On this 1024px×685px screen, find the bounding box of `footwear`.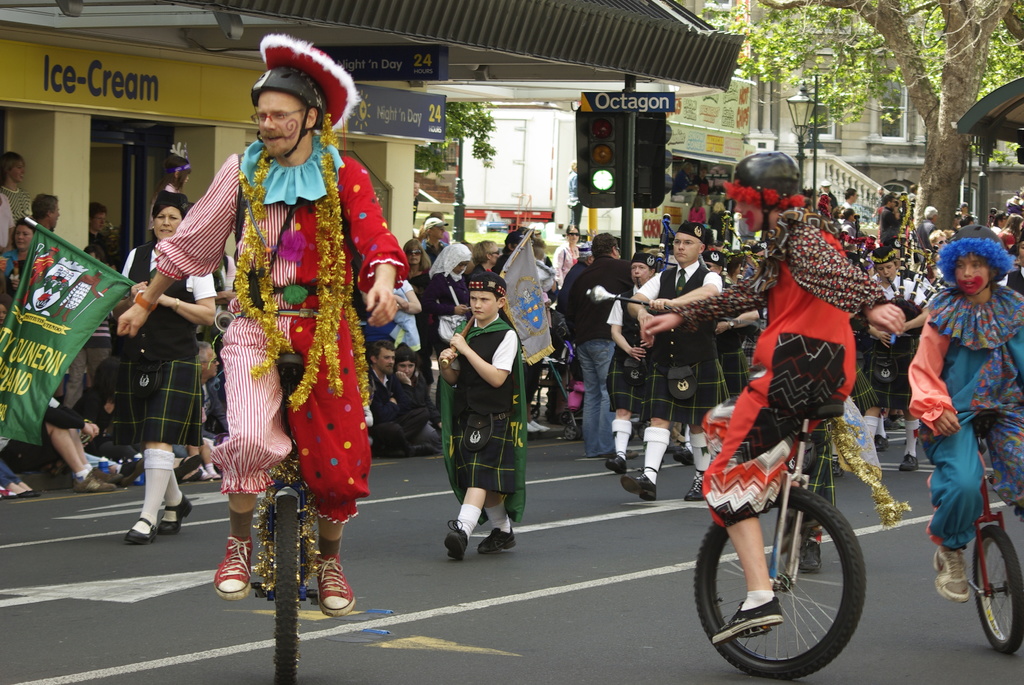
Bounding box: <bbox>11, 482, 28, 497</bbox>.
